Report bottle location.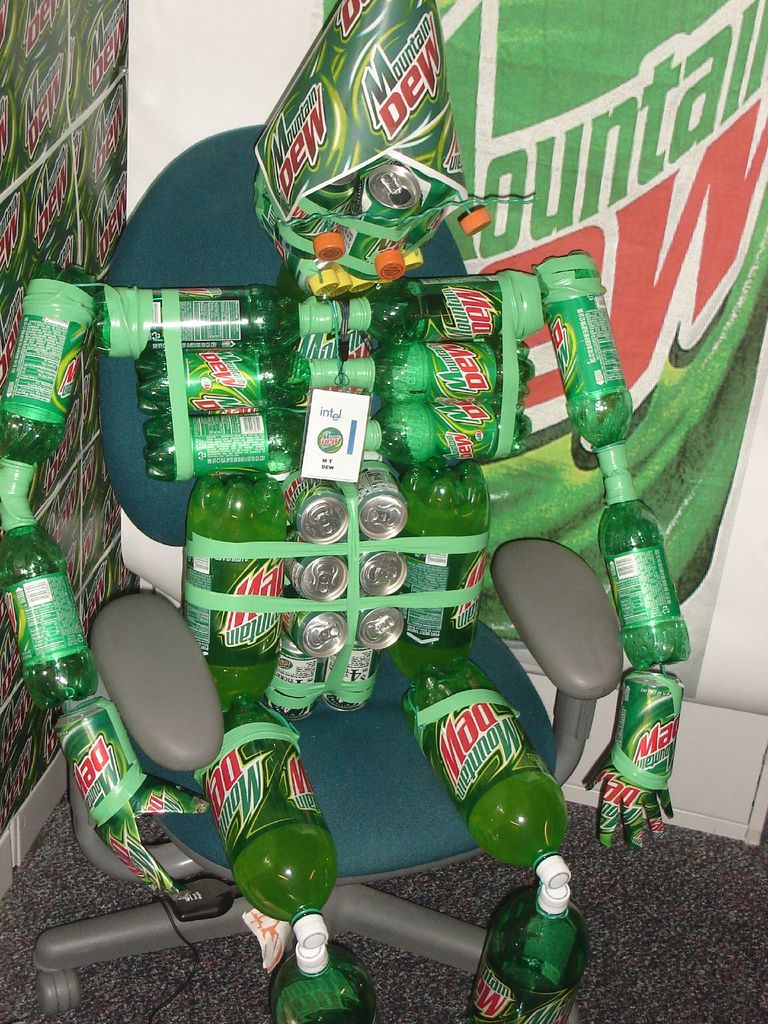
Report: pyautogui.locateOnScreen(92, 285, 346, 358).
